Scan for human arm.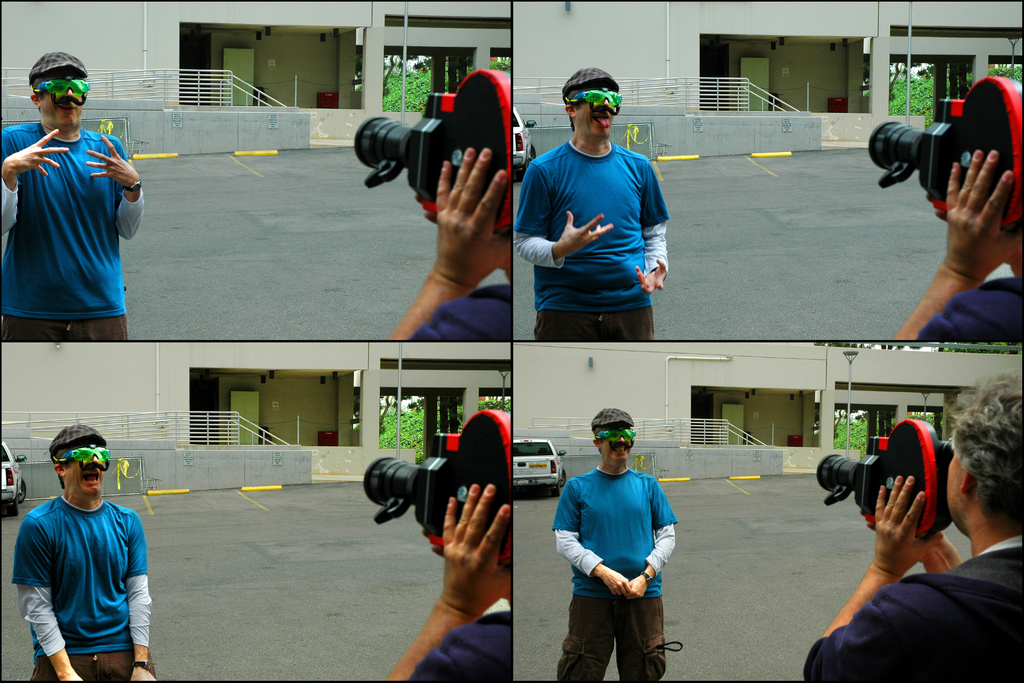
Scan result: x1=634, y1=173, x2=669, y2=295.
